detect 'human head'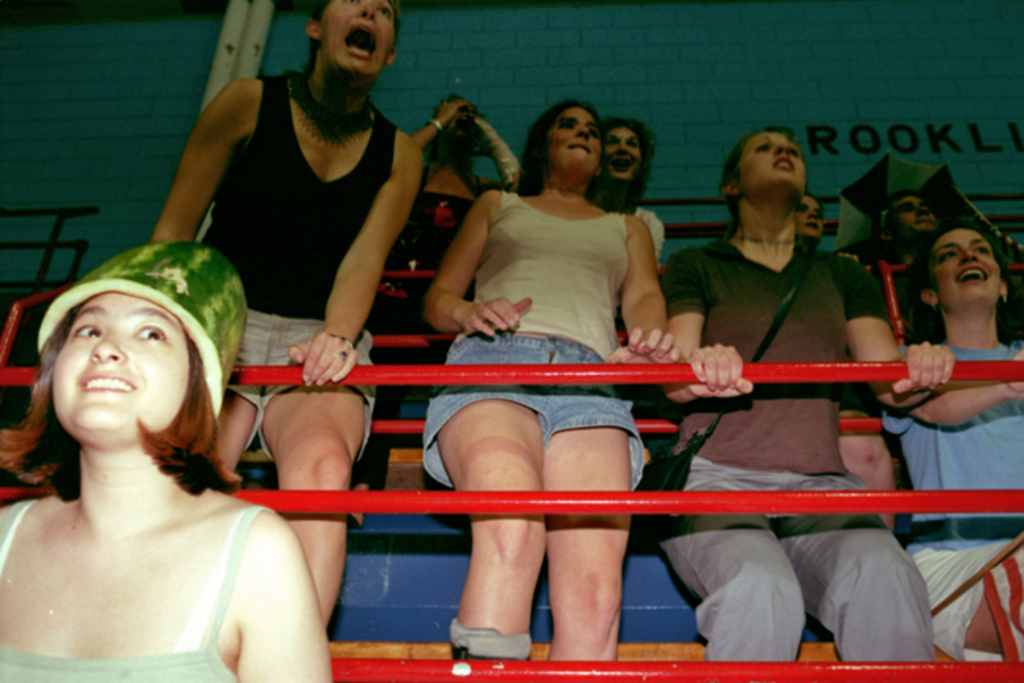
[left=303, top=0, right=397, bottom=108]
